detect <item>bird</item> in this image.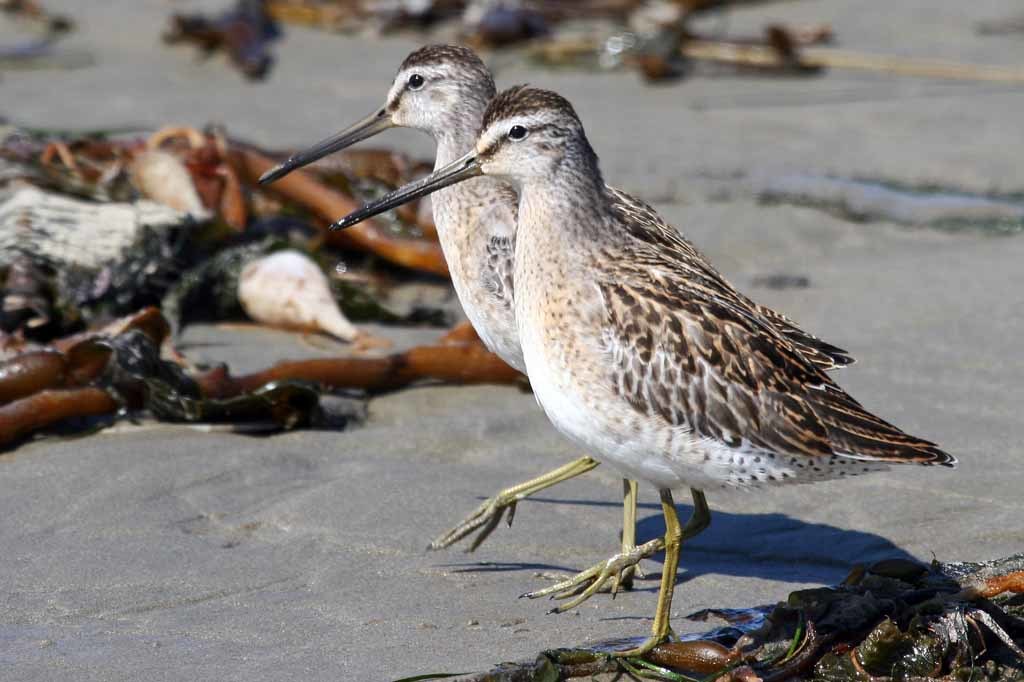
Detection: crop(244, 36, 873, 616).
